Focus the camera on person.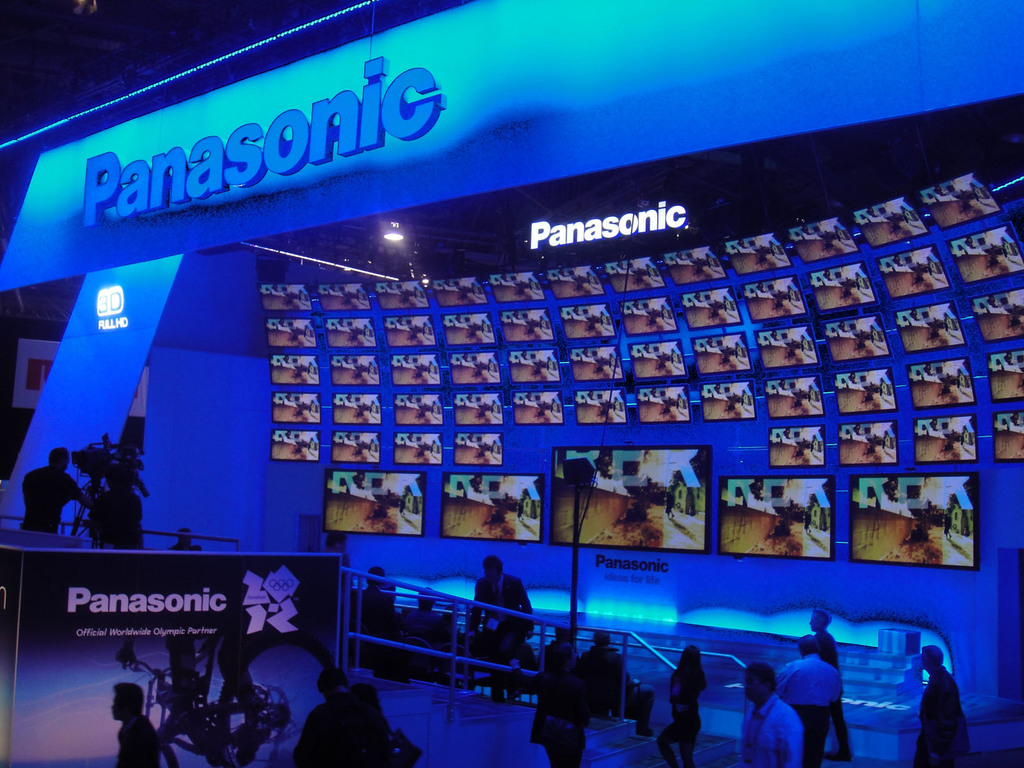
Focus region: <box>911,644,975,767</box>.
